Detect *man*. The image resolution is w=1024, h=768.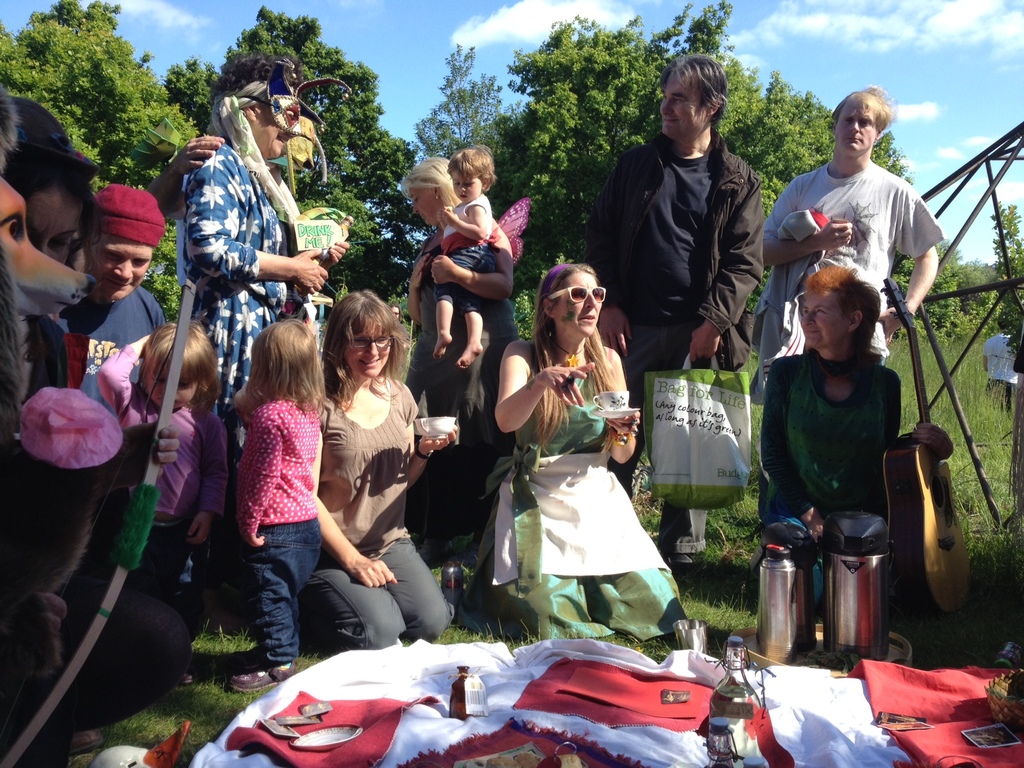
bbox(587, 54, 764, 577).
